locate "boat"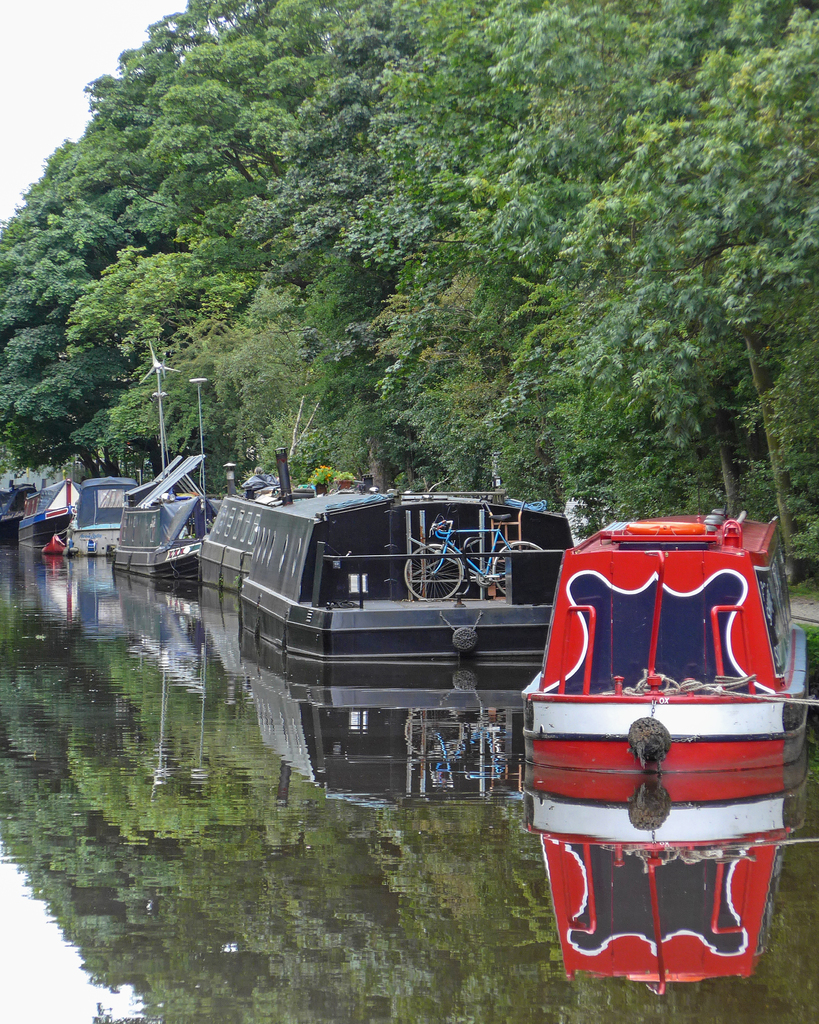
[237, 442, 573, 707]
